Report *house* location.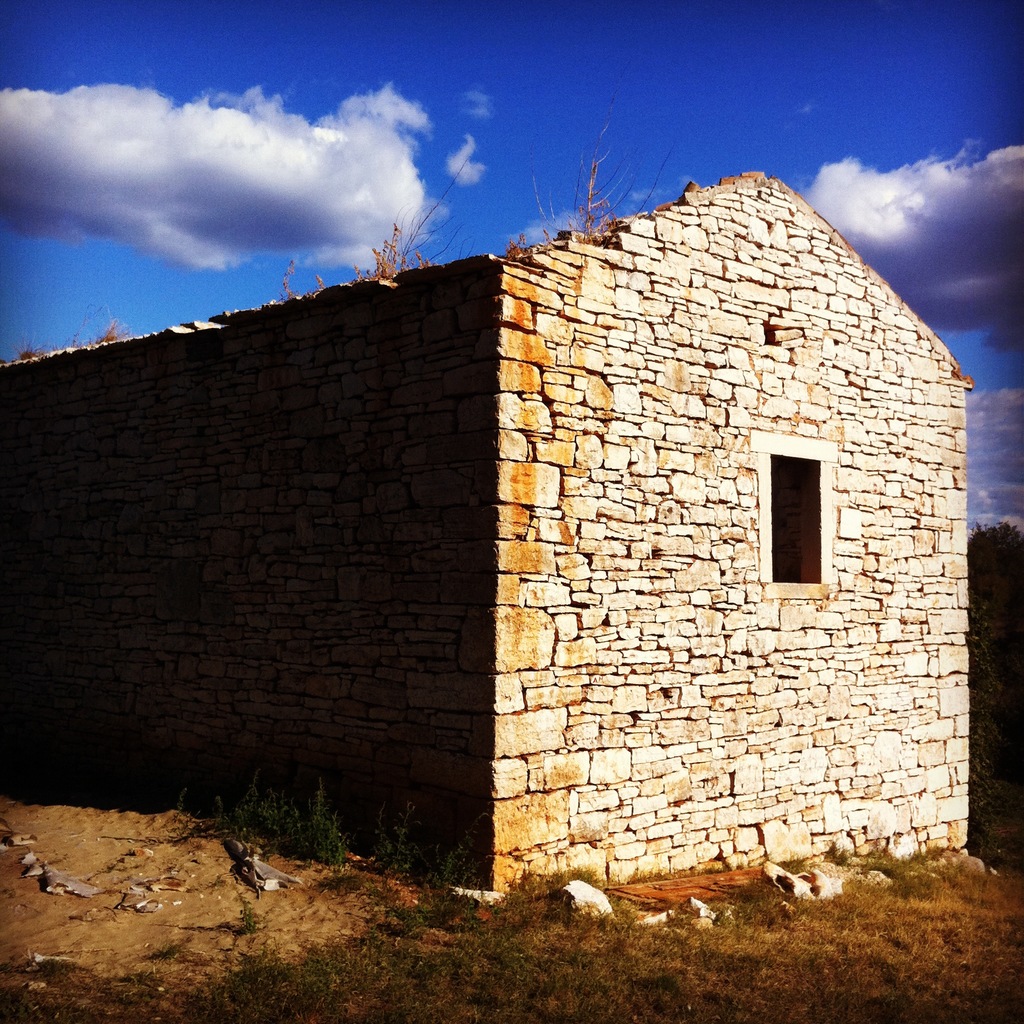
Report: [left=36, top=140, right=1023, bottom=925].
